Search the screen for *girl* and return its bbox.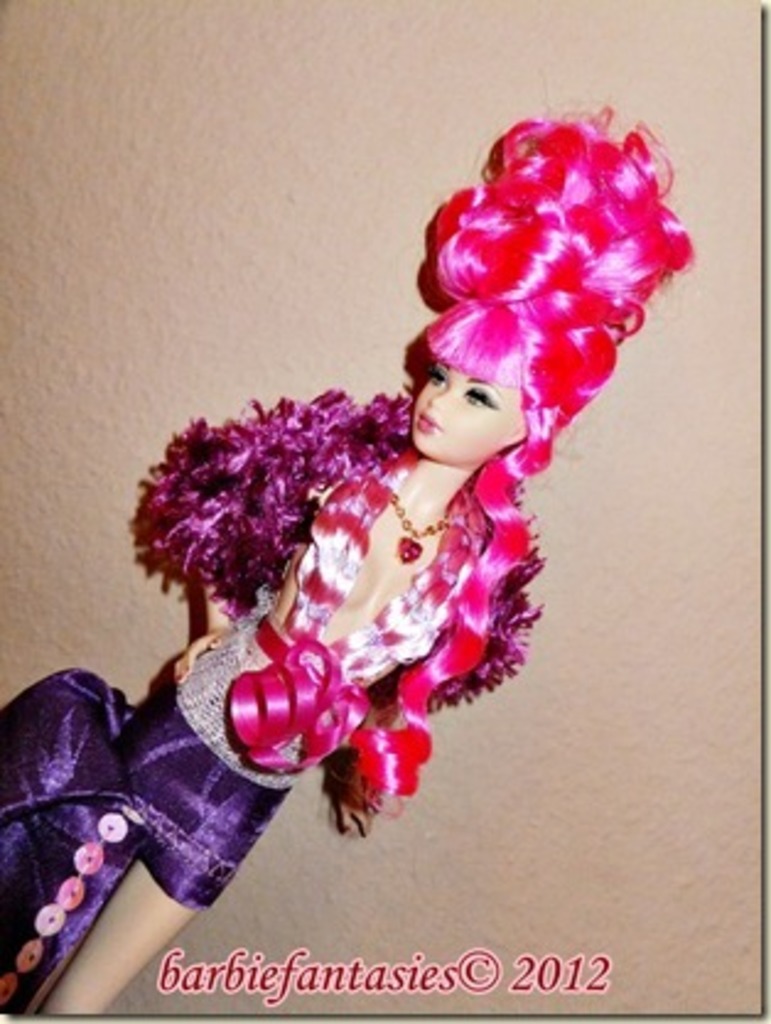
Found: locate(0, 98, 690, 1014).
